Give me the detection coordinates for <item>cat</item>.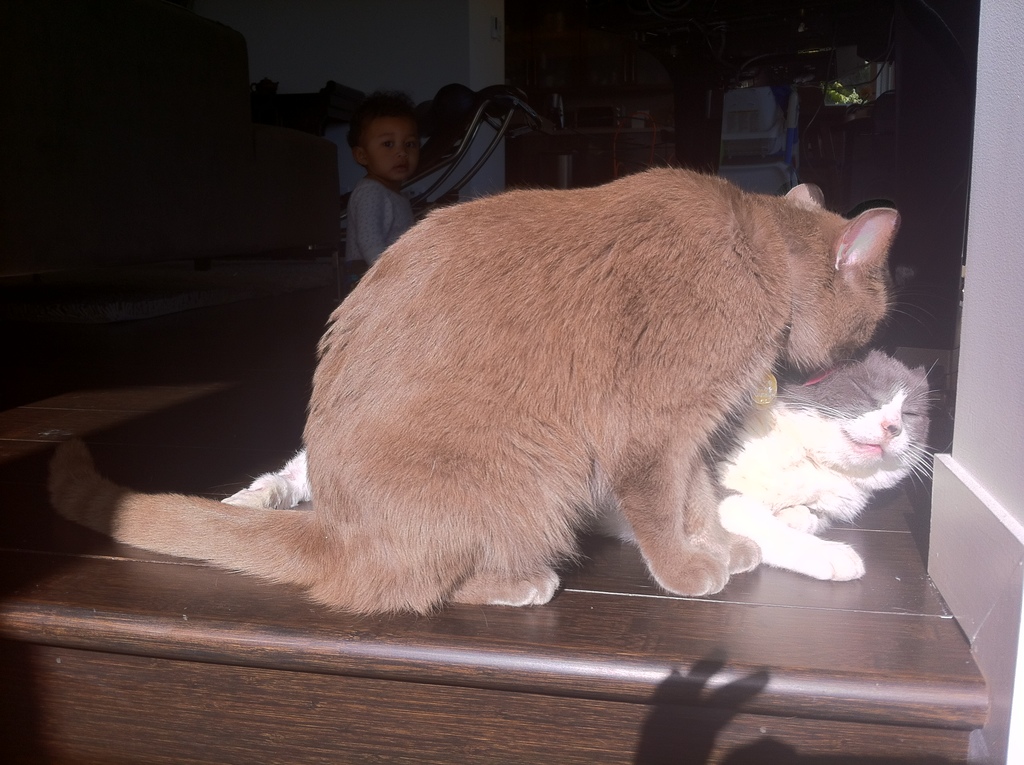
left=45, top=182, right=897, bottom=614.
